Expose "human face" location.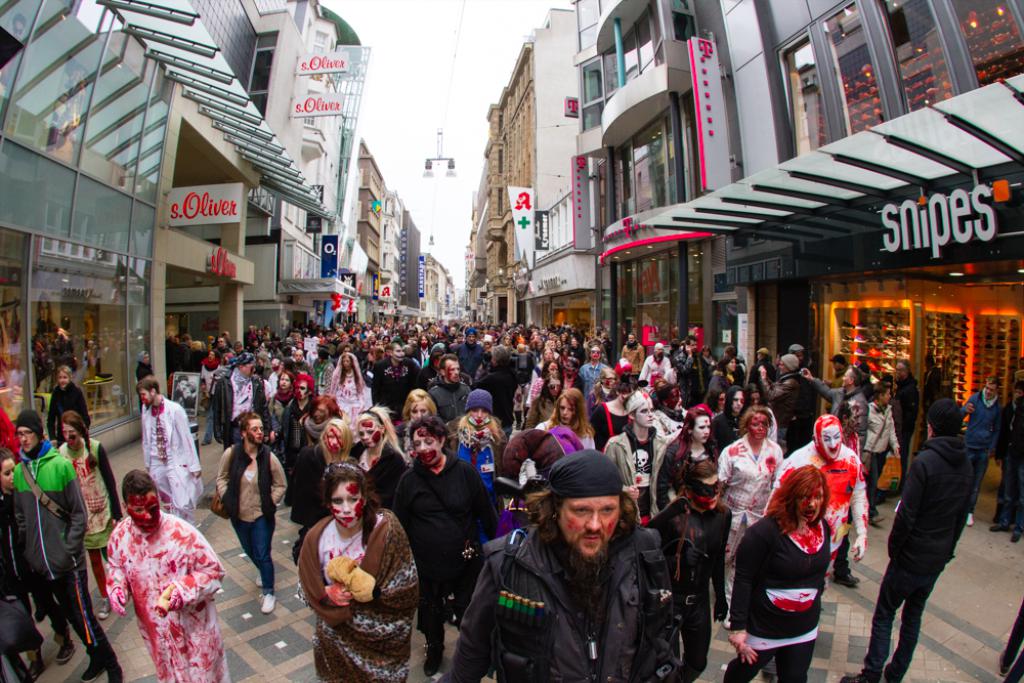
Exposed at select_region(467, 407, 492, 424).
